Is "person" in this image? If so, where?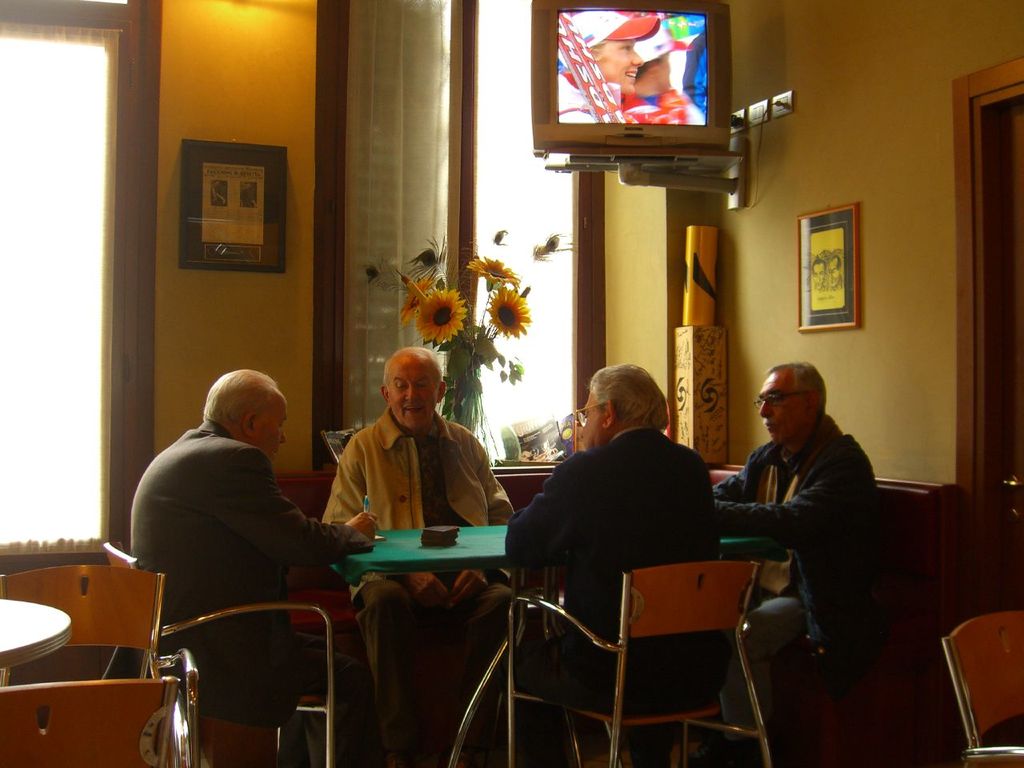
Yes, at [x1=326, y1=359, x2=510, y2=757].
